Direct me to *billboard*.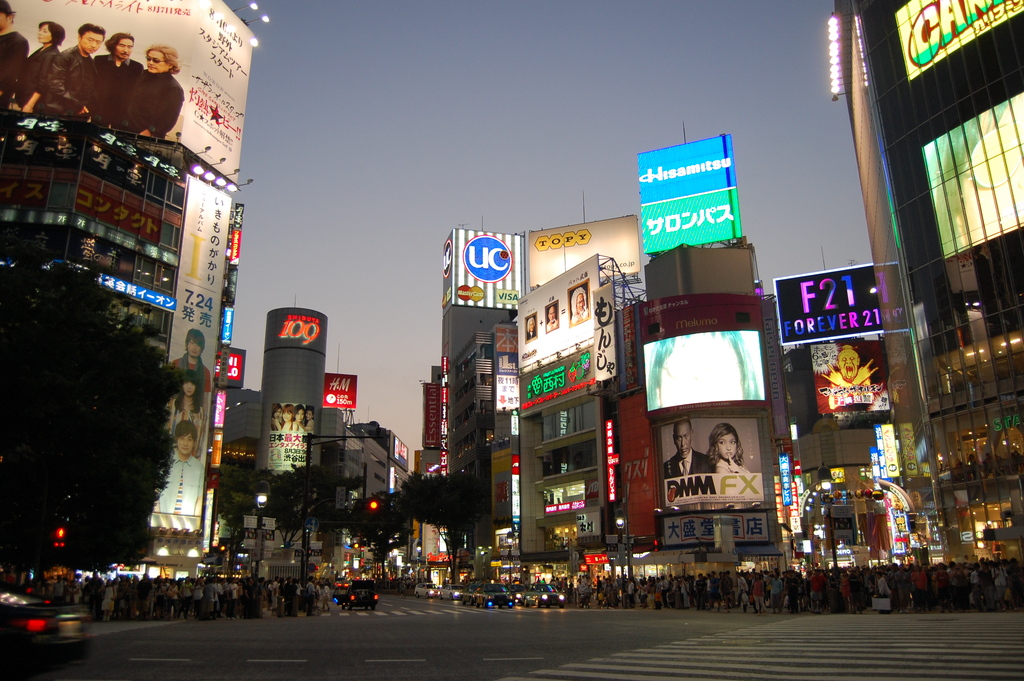
Direction: detection(204, 426, 224, 464).
